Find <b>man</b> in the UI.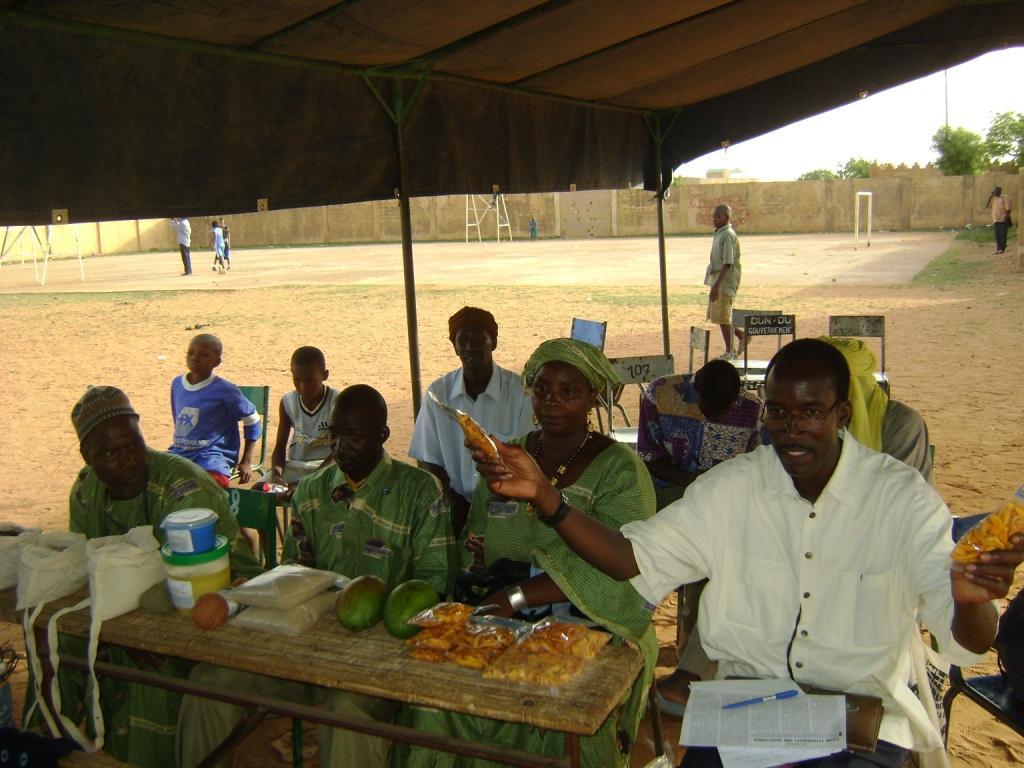
UI element at region(409, 308, 536, 503).
